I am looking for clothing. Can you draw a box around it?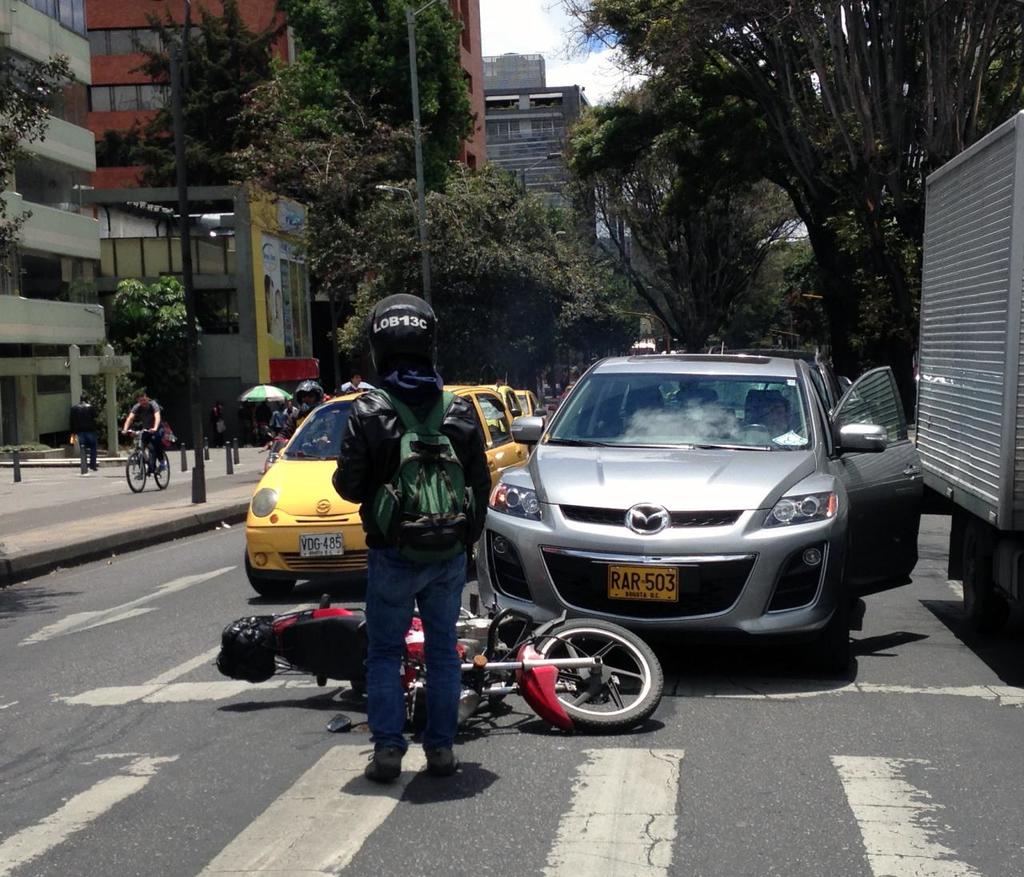
Sure, the bounding box is x1=133, y1=398, x2=160, y2=471.
